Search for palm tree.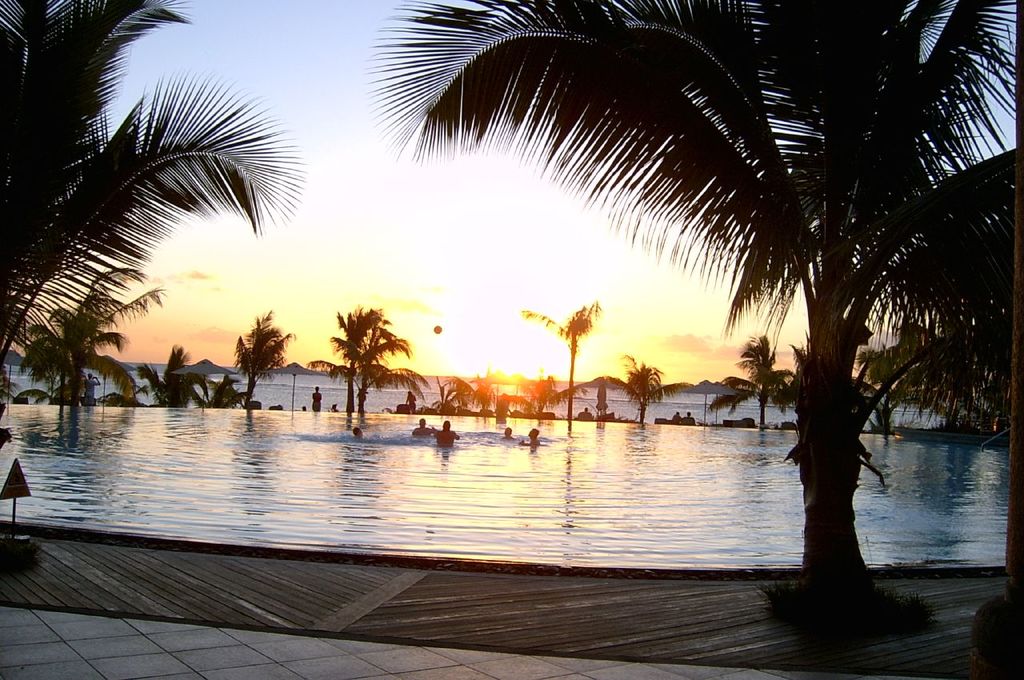
Found at box=[15, 250, 142, 426].
